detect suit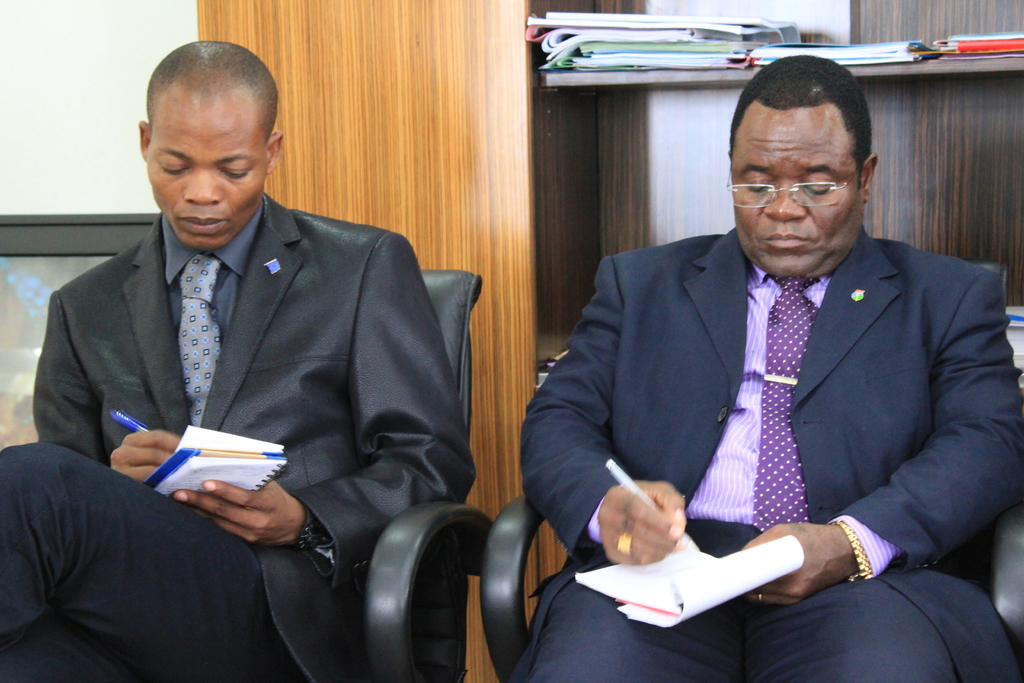
<box>26,117,470,668</box>
